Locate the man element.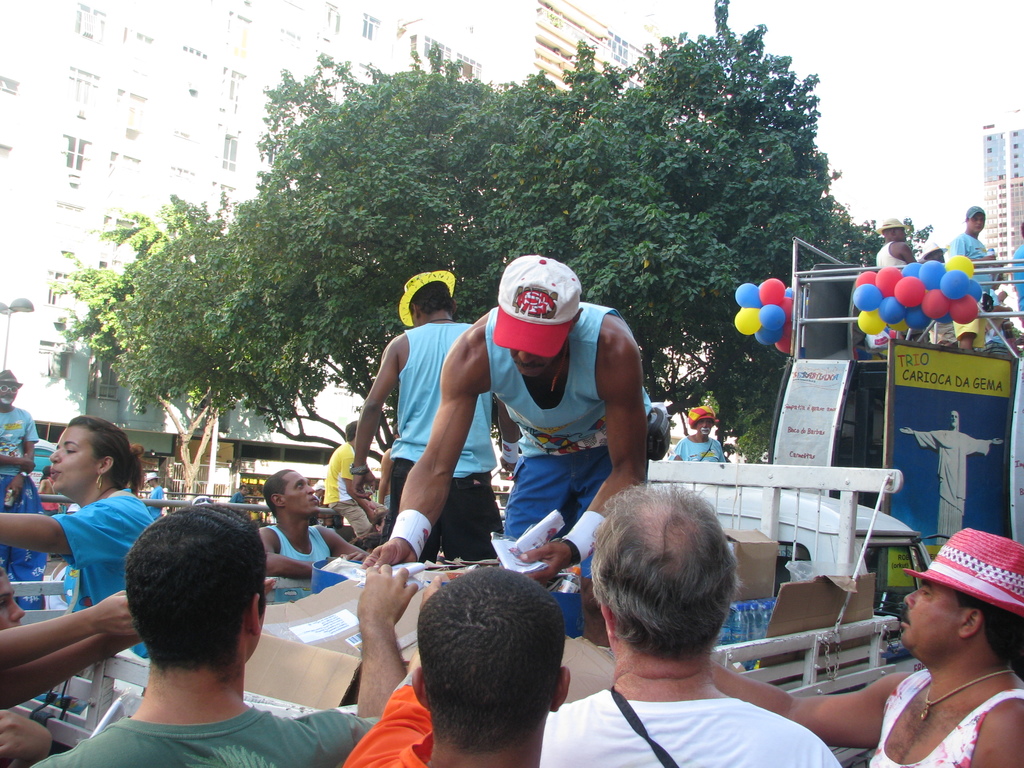
Element bbox: (x1=58, y1=514, x2=367, y2=762).
